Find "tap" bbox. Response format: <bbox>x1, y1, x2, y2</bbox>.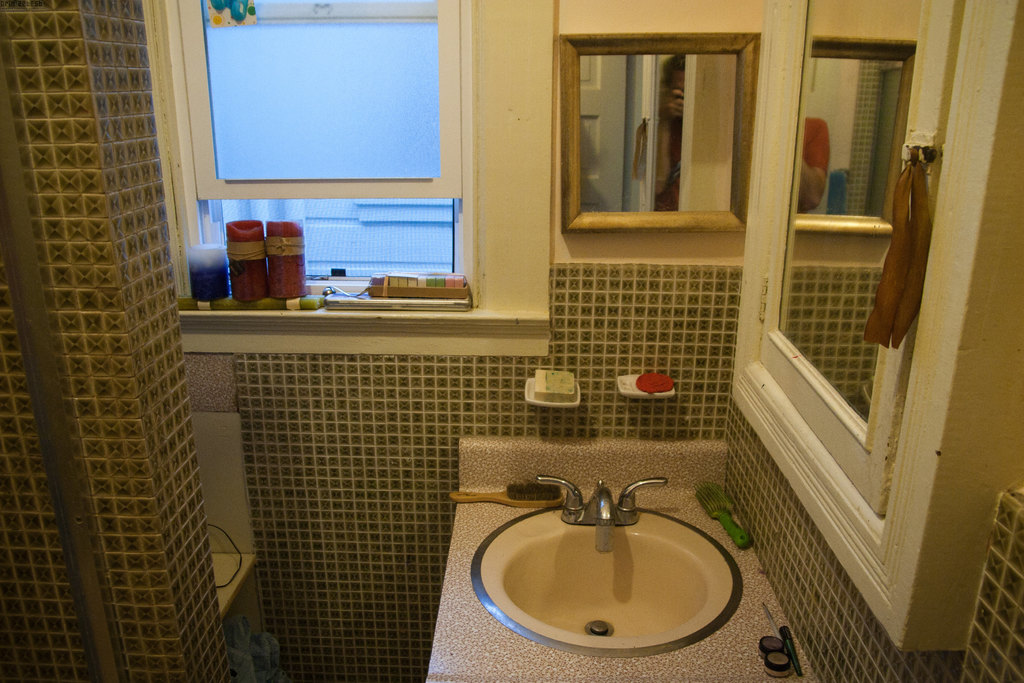
<bbox>582, 482, 614, 530</bbox>.
